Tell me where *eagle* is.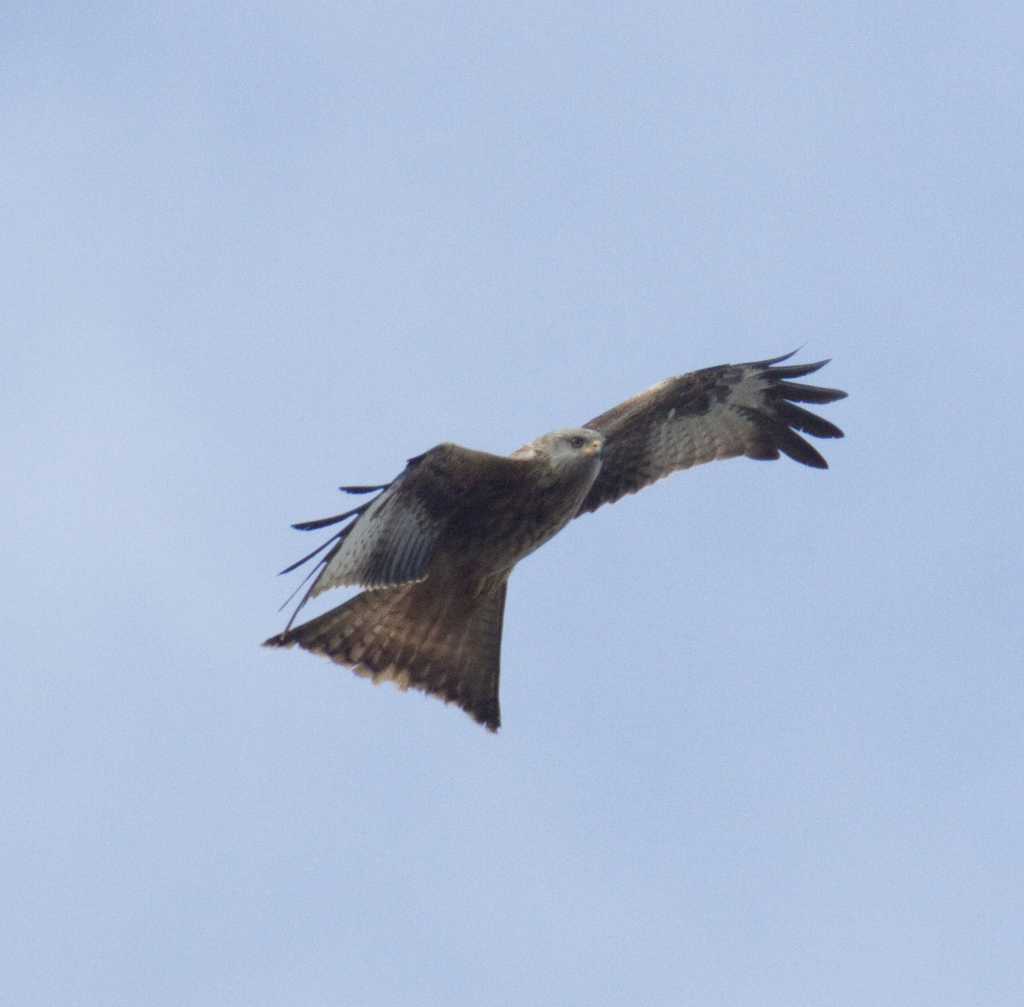
*eagle* is at detection(258, 328, 856, 731).
